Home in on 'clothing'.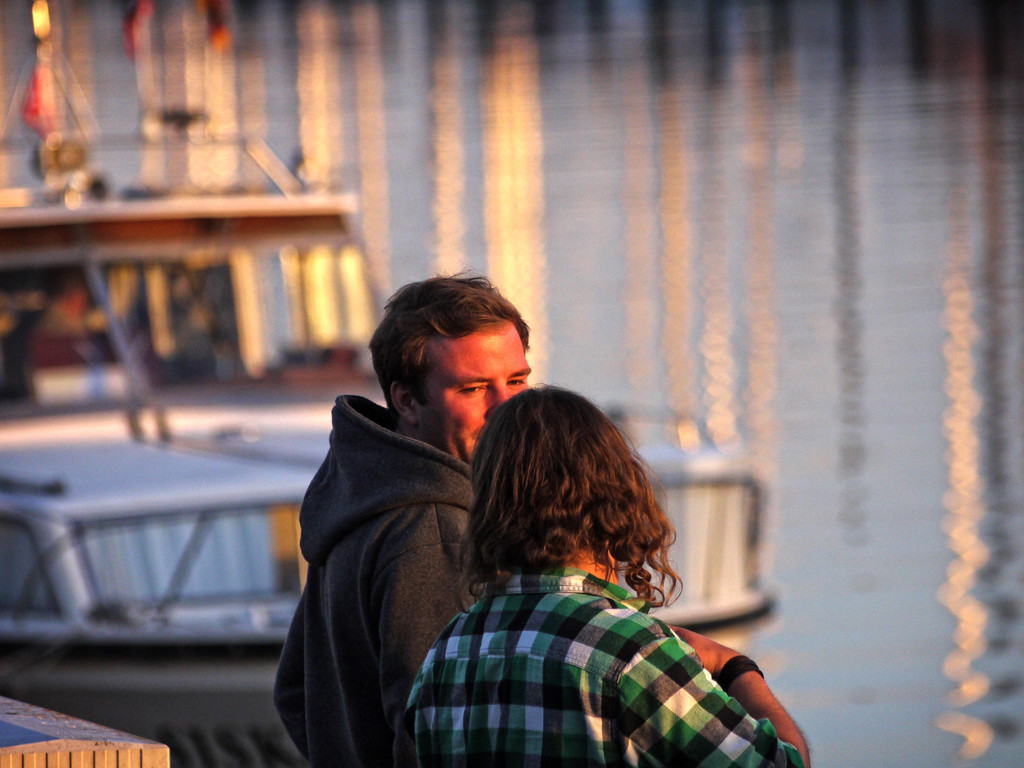
Homed in at BBox(273, 393, 488, 767).
